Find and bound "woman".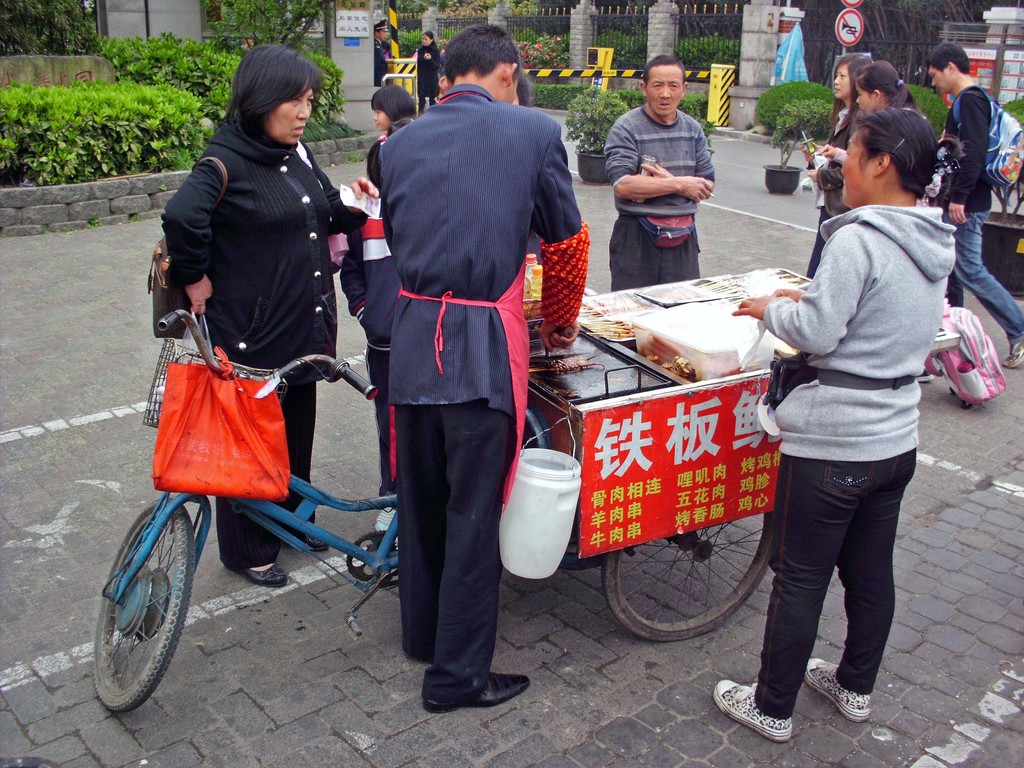
Bound: 715, 102, 971, 740.
